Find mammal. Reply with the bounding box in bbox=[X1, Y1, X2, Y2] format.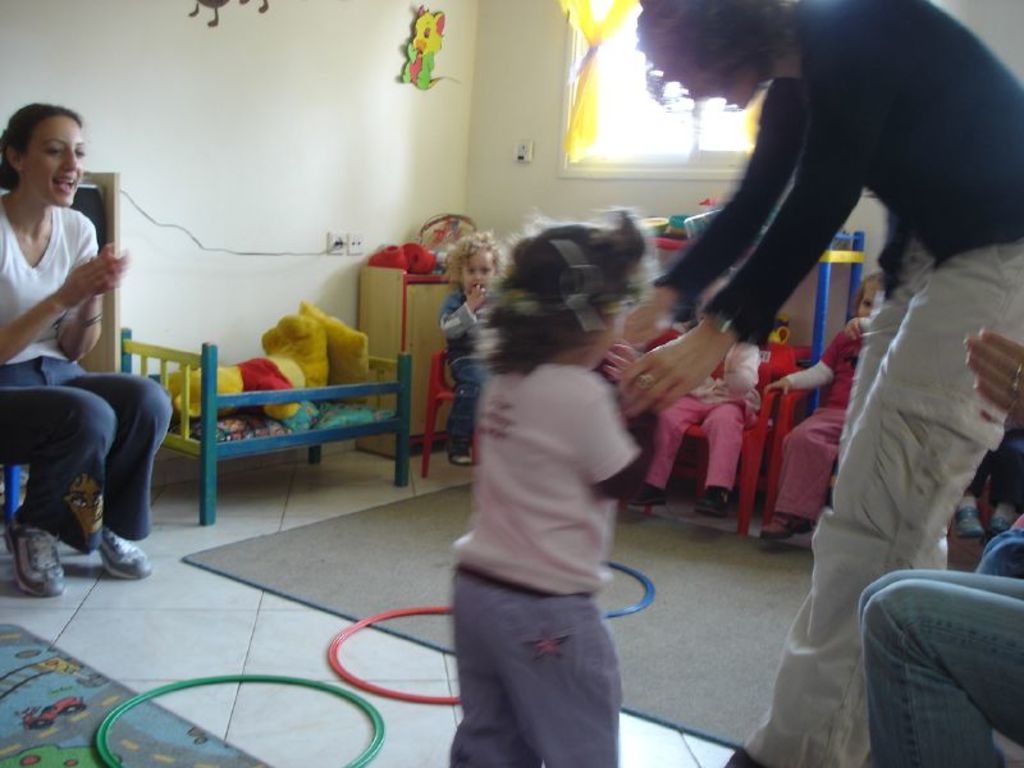
bbox=[438, 219, 503, 467].
